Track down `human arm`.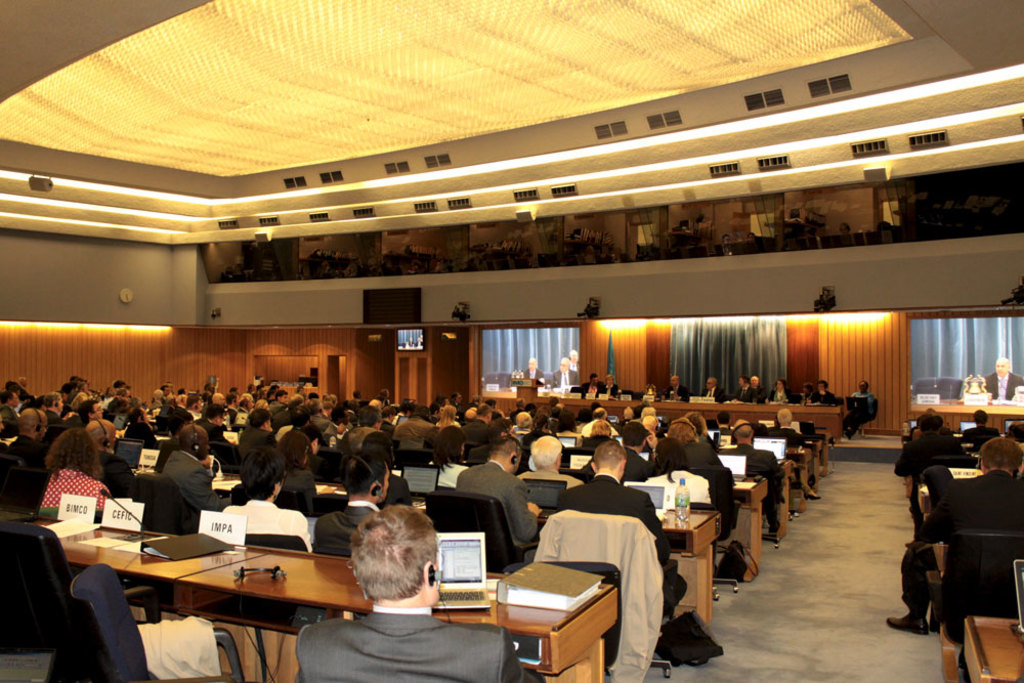
Tracked to crop(900, 478, 954, 545).
